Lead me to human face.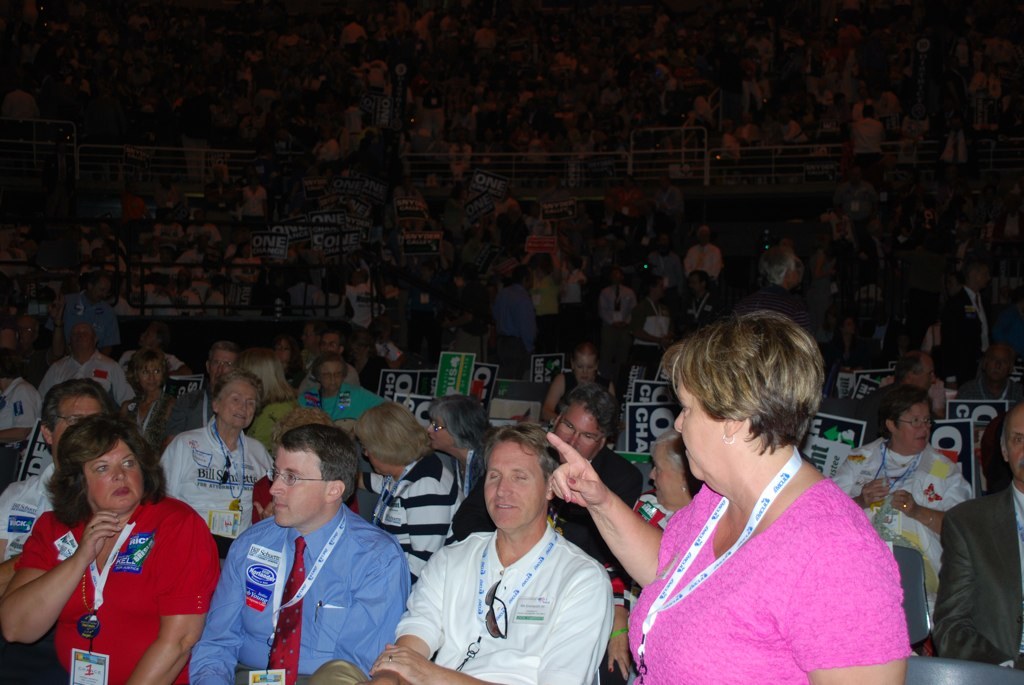
Lead to <box>670,373,727,483</box>.
